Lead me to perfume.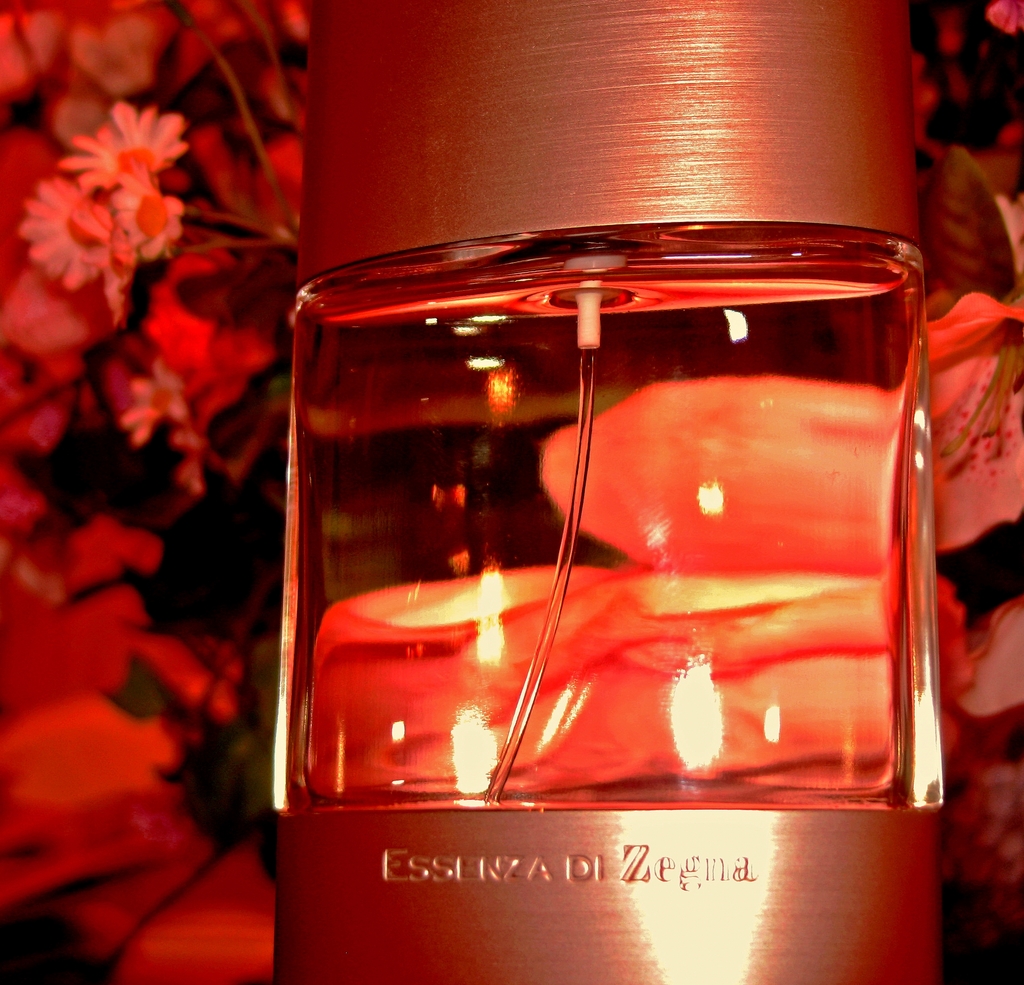
Lead to (269,0,933,984).
